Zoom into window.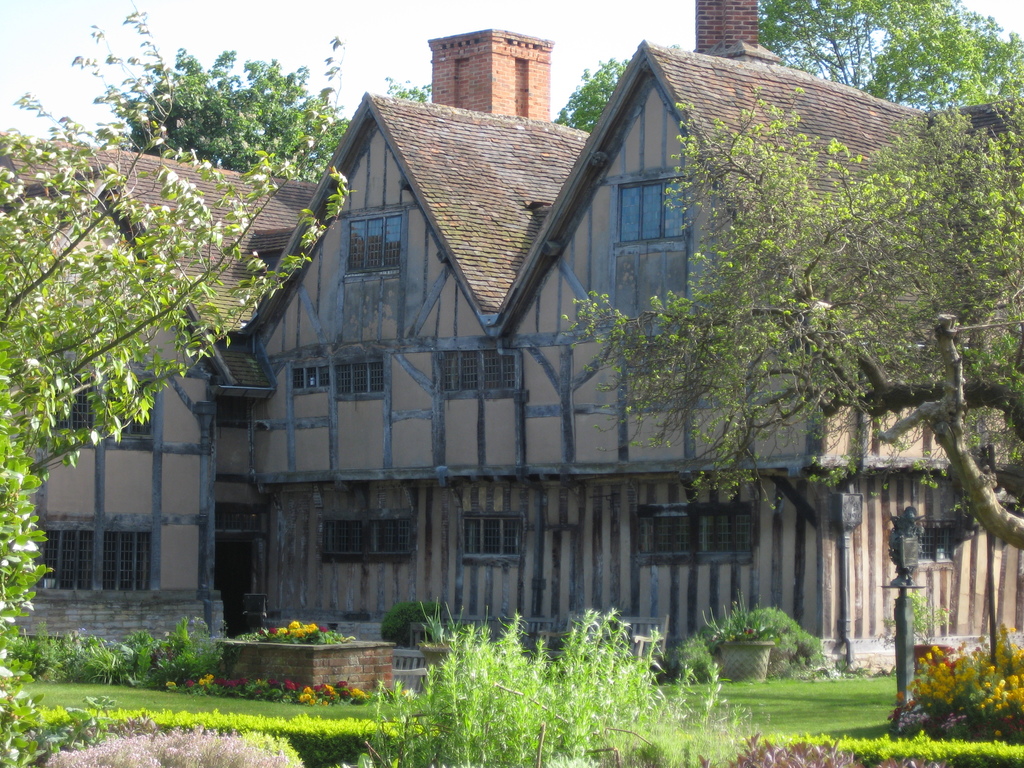
Zoom target: x1=460 y1=516 x2=517 y2=565.
